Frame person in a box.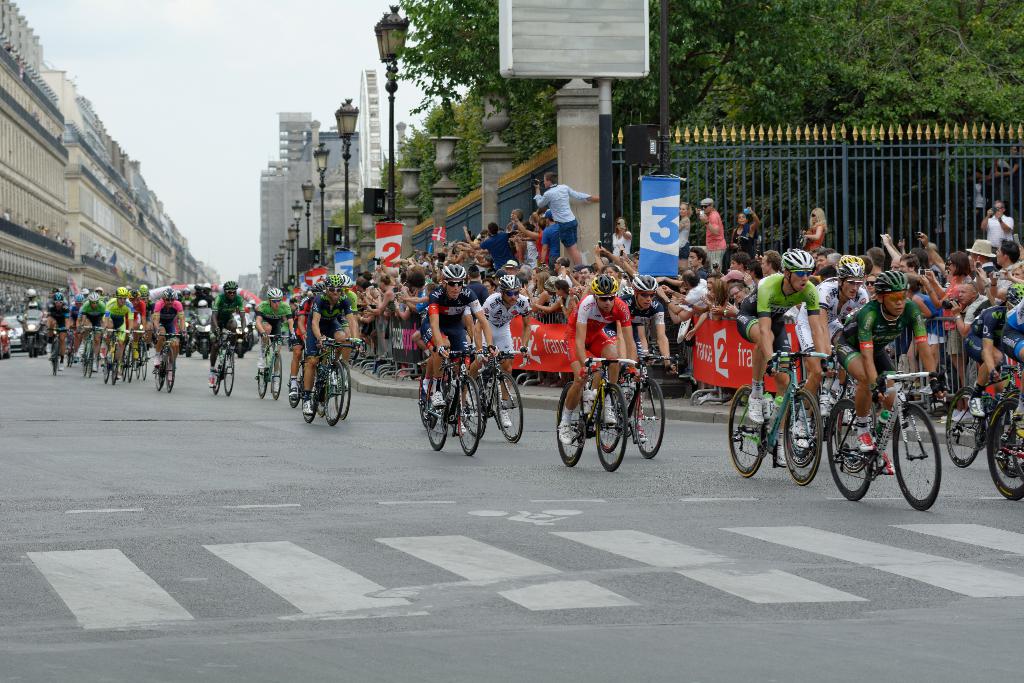
[506, 222, 515, 235].
